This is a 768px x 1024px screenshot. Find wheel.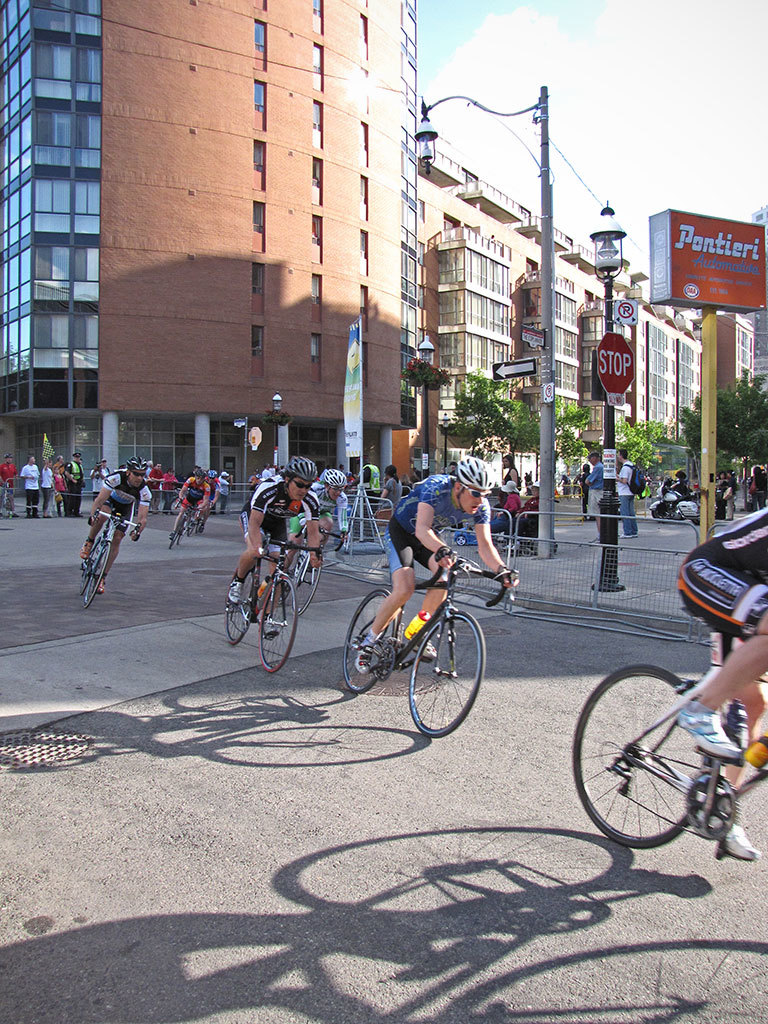
Bounding box: 595,663,748,846.
